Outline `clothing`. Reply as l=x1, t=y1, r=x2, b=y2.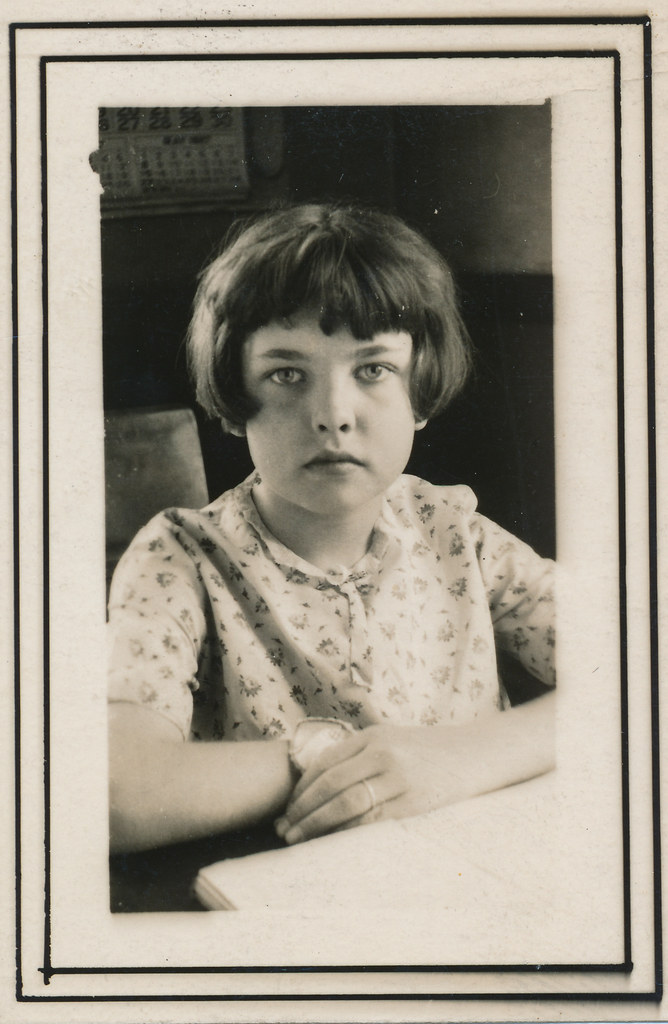
l=76, t=443, r=598, b=873.
